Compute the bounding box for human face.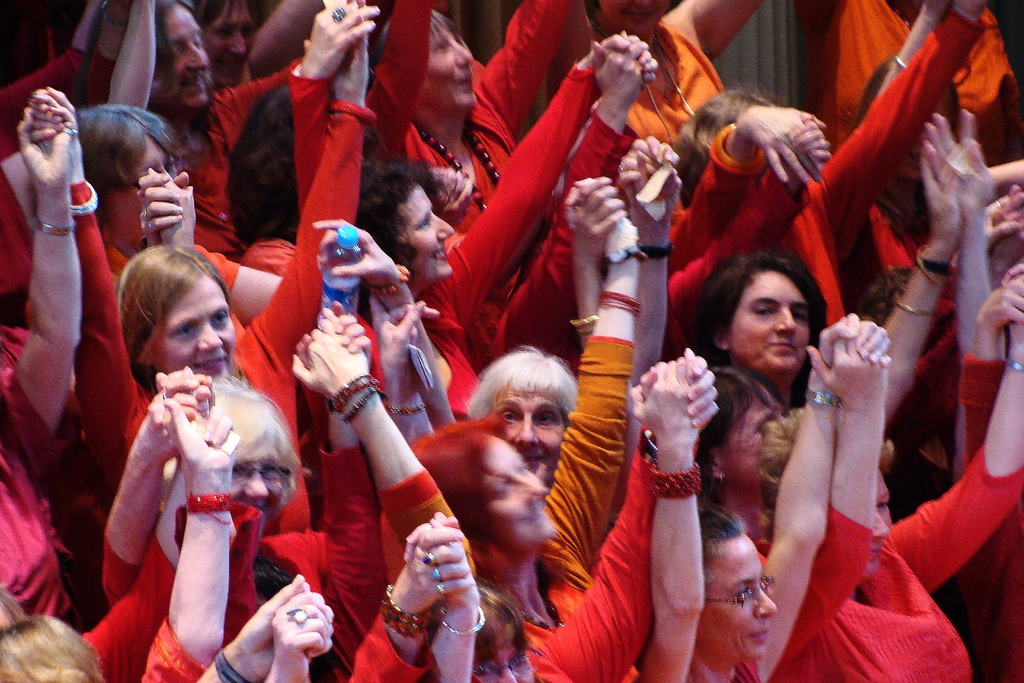
{"x1": 724, "y1": 265, "x2": 815, "y2": 375}.
